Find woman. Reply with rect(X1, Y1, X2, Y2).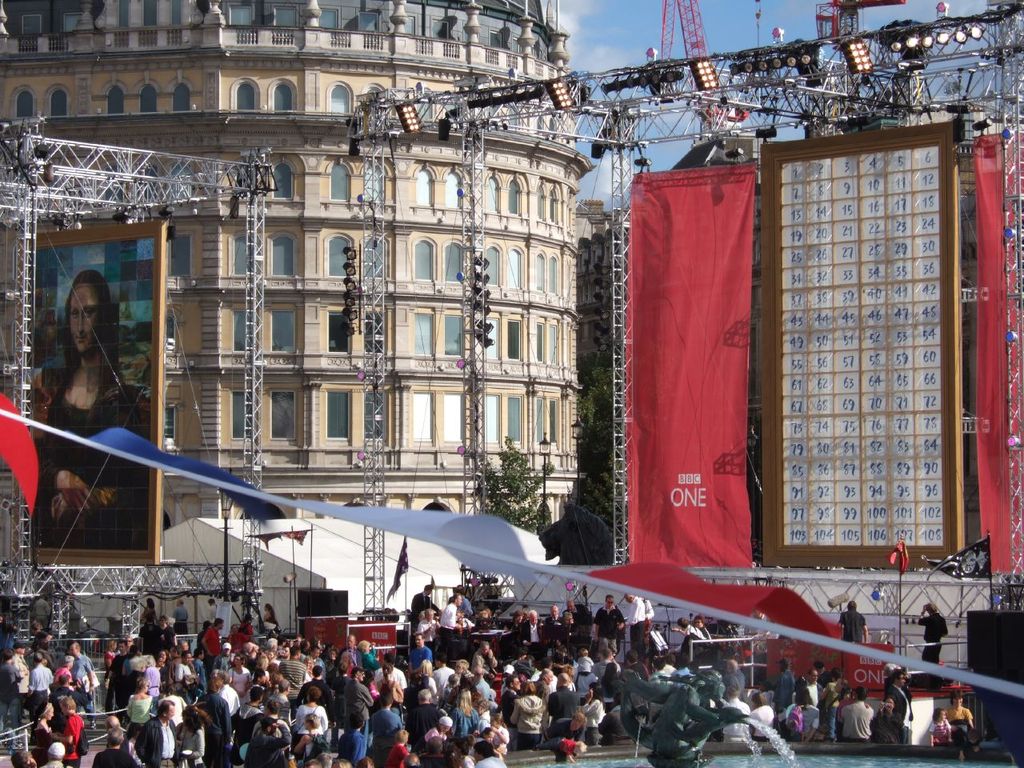
rect(328, 650, 338, 679).
